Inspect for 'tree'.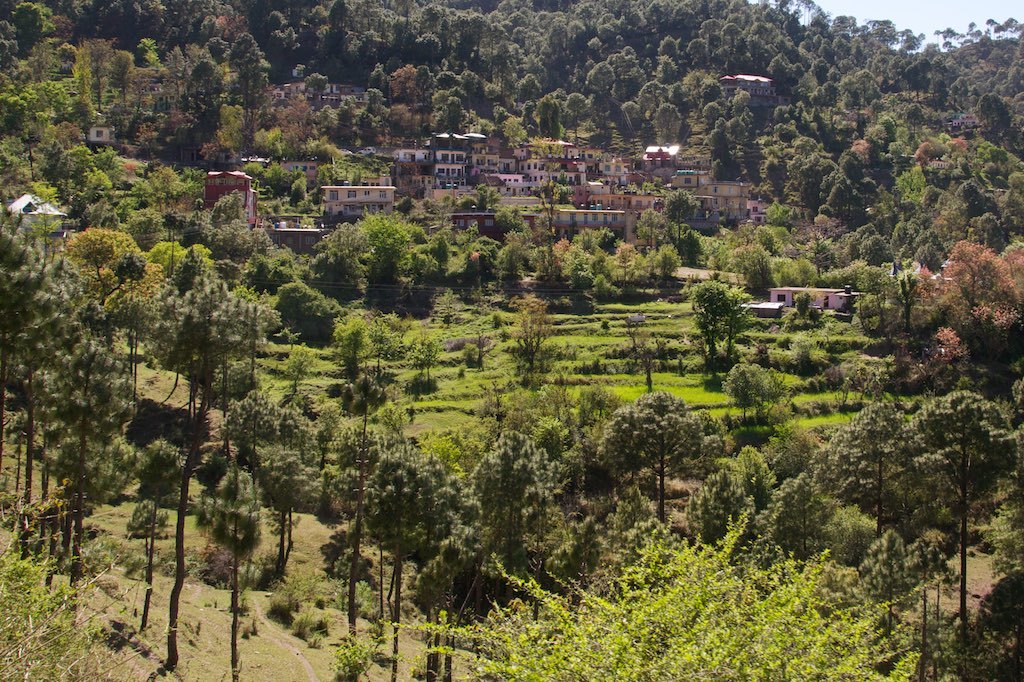
Inspection: [621,180,645,192].
